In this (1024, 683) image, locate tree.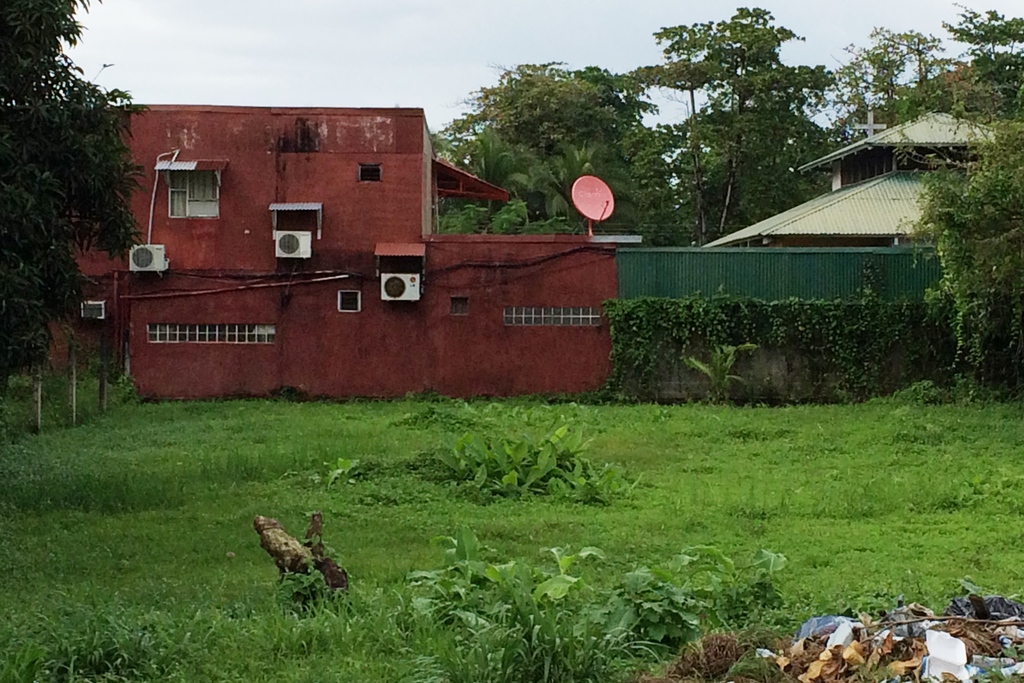
Bounding box: [left=909, top=0, right=1023, bottom=124].
